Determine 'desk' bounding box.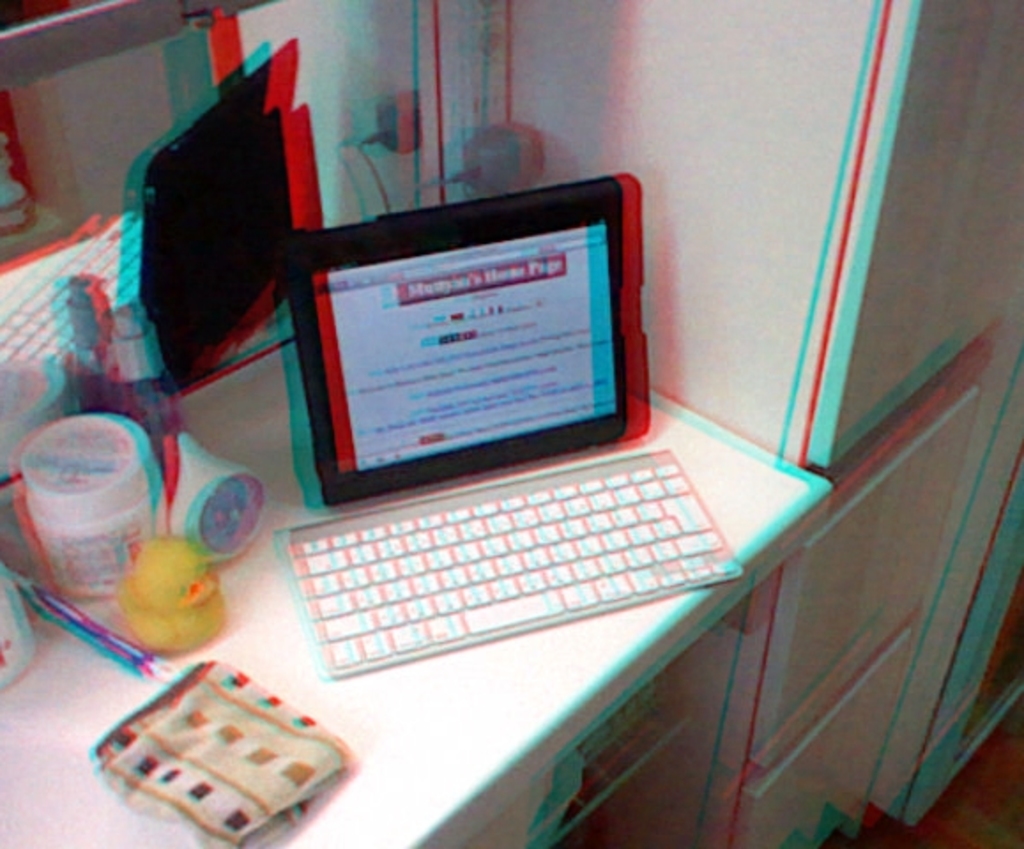
Determined: {"left": 0, "top": 327, "right": 828, "bottom": 847}.
